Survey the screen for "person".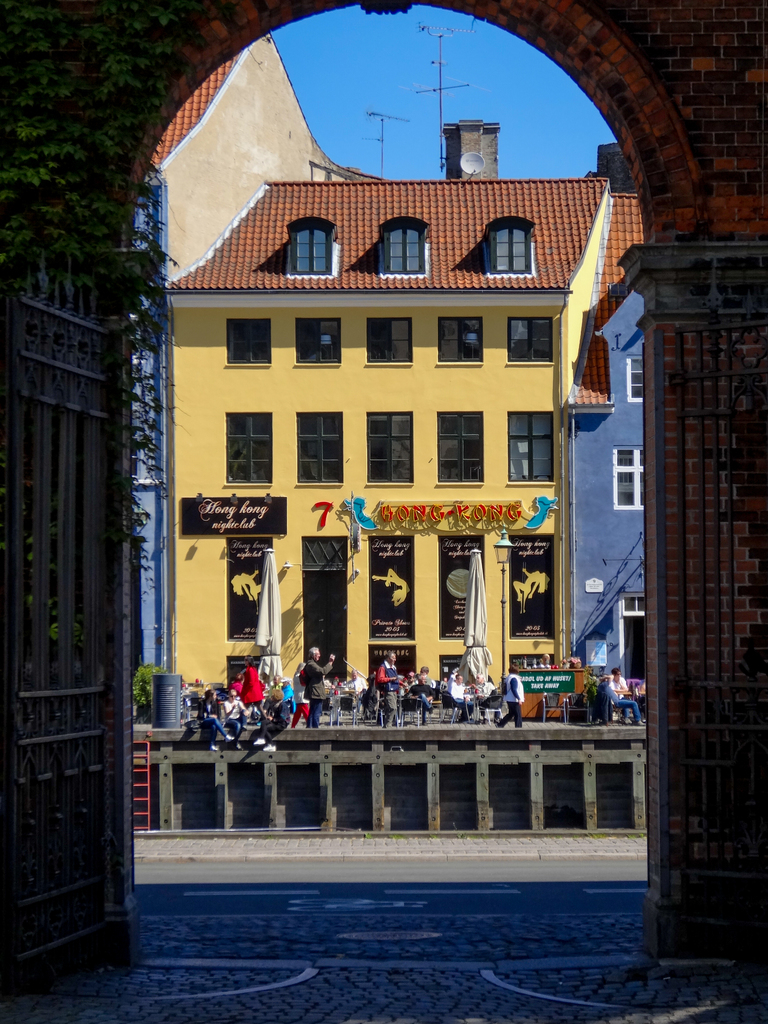
Survey found: (x1=234, y1=652, x2=265, y2=720).
